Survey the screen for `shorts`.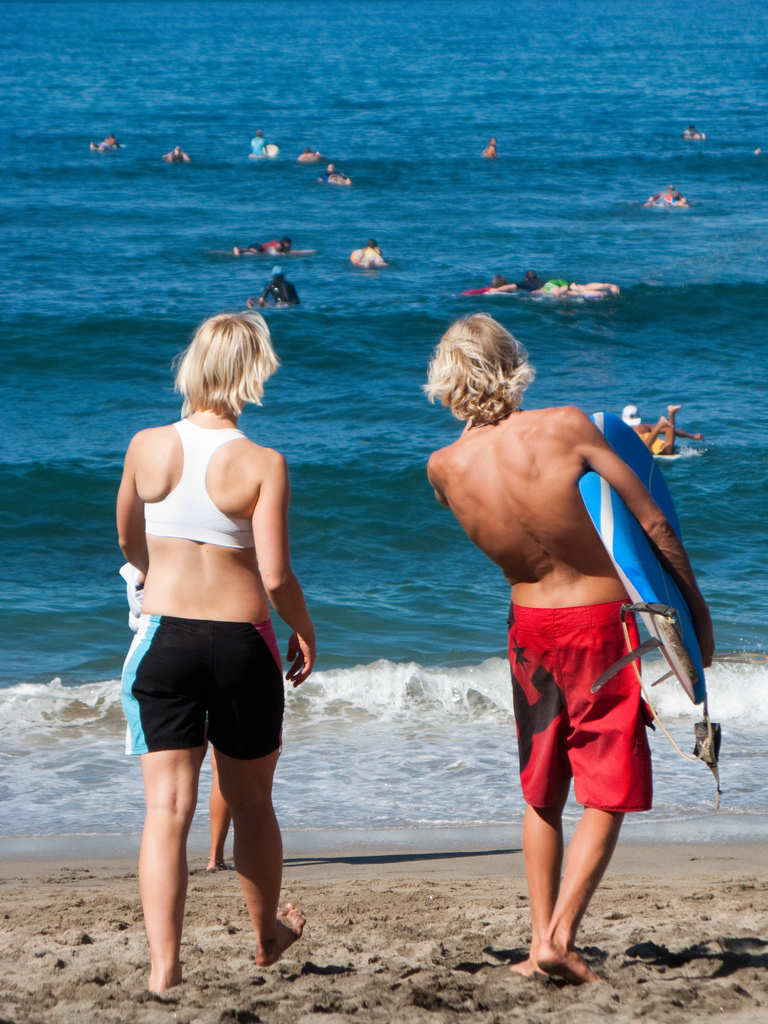
Survey found: x1=122, y1=594, x2=291, y2=756.
